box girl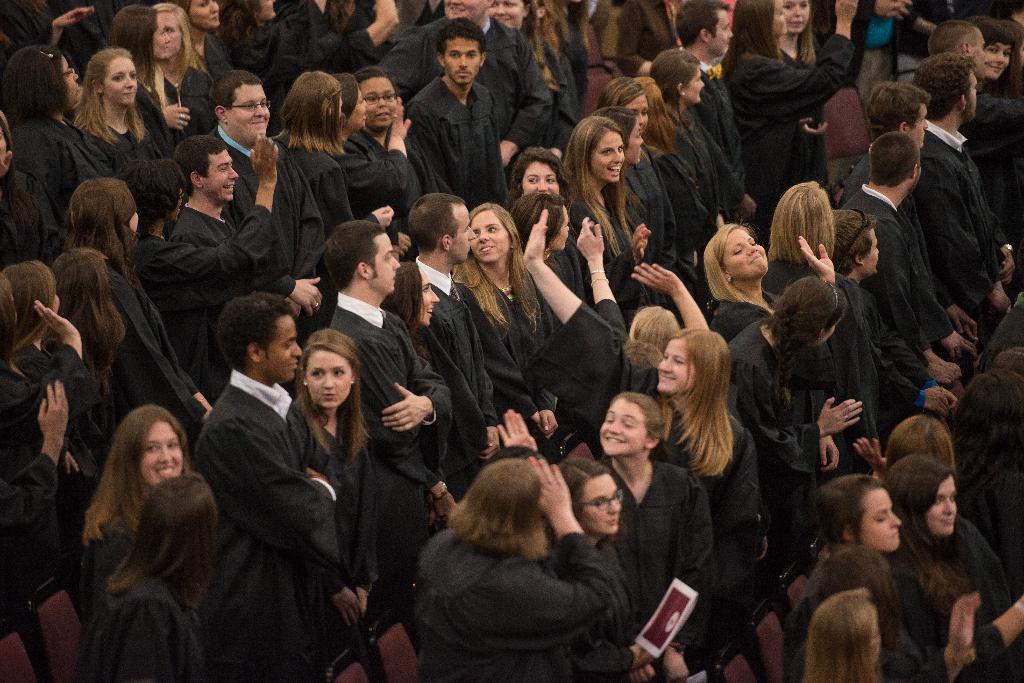
[left=513, top=209, right=761, bottom=600]
